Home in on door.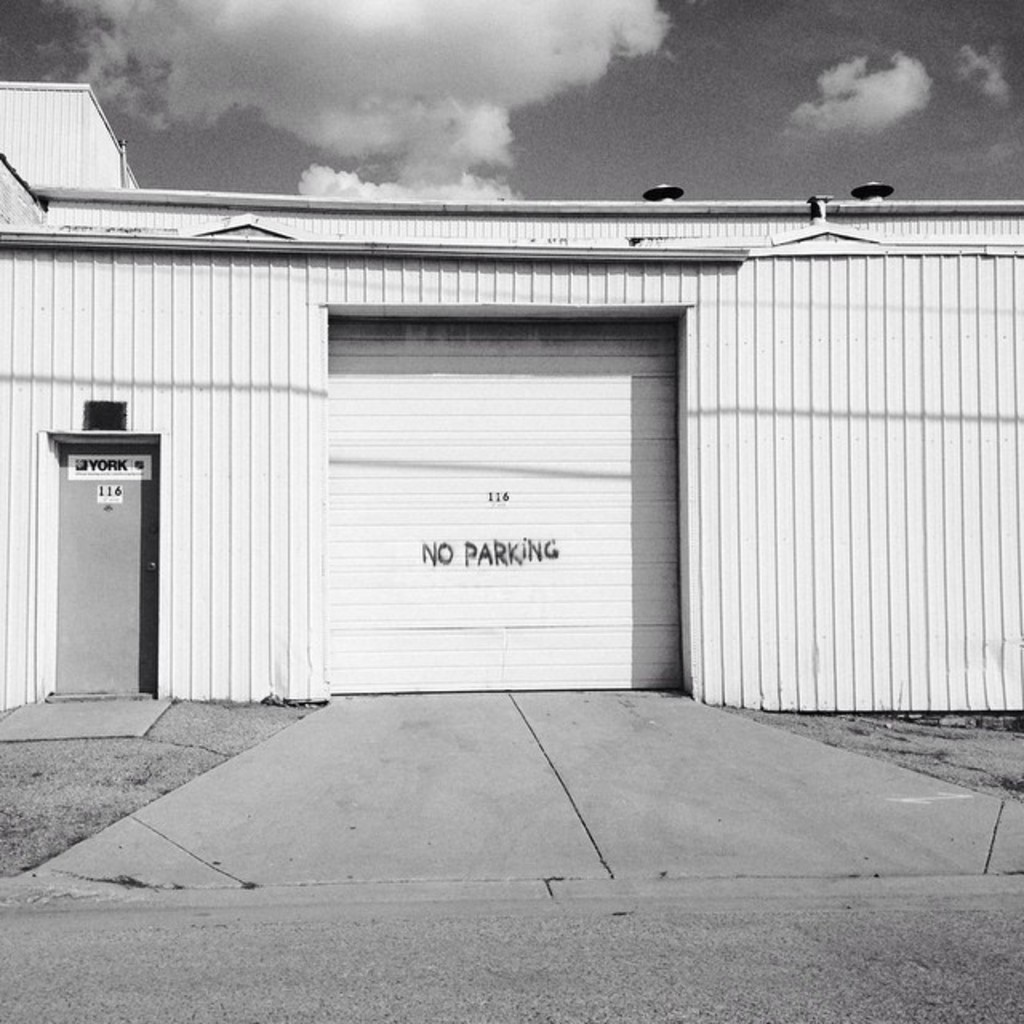
Homed in at x1=54, y1=443, x2=158, y2=709.
